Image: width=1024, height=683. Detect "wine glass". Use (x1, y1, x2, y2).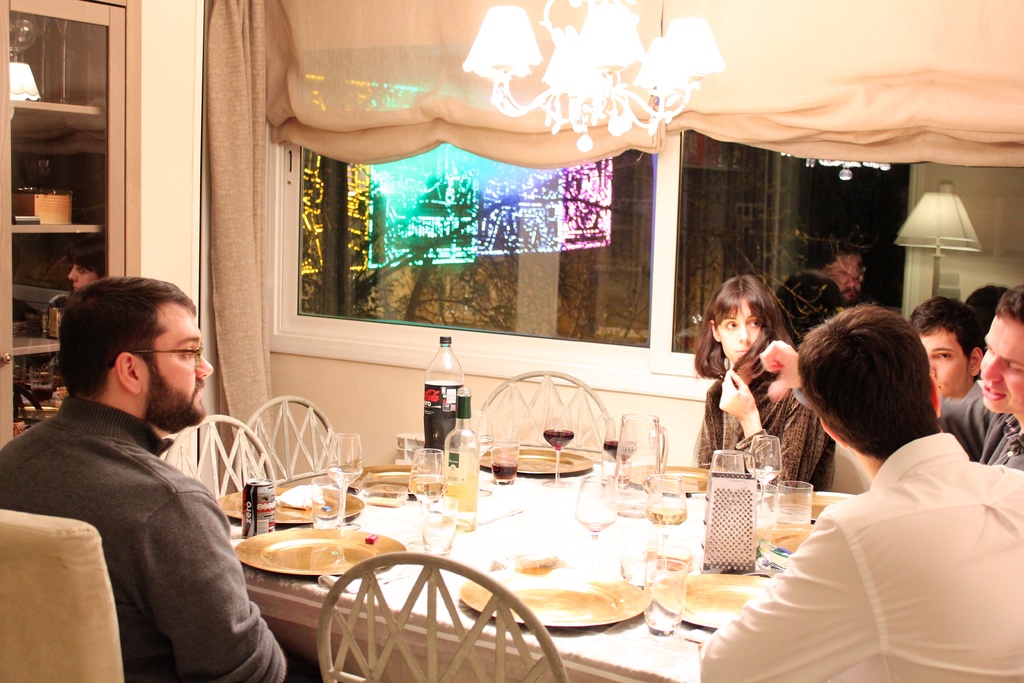
(748, 435, 778, 513).
